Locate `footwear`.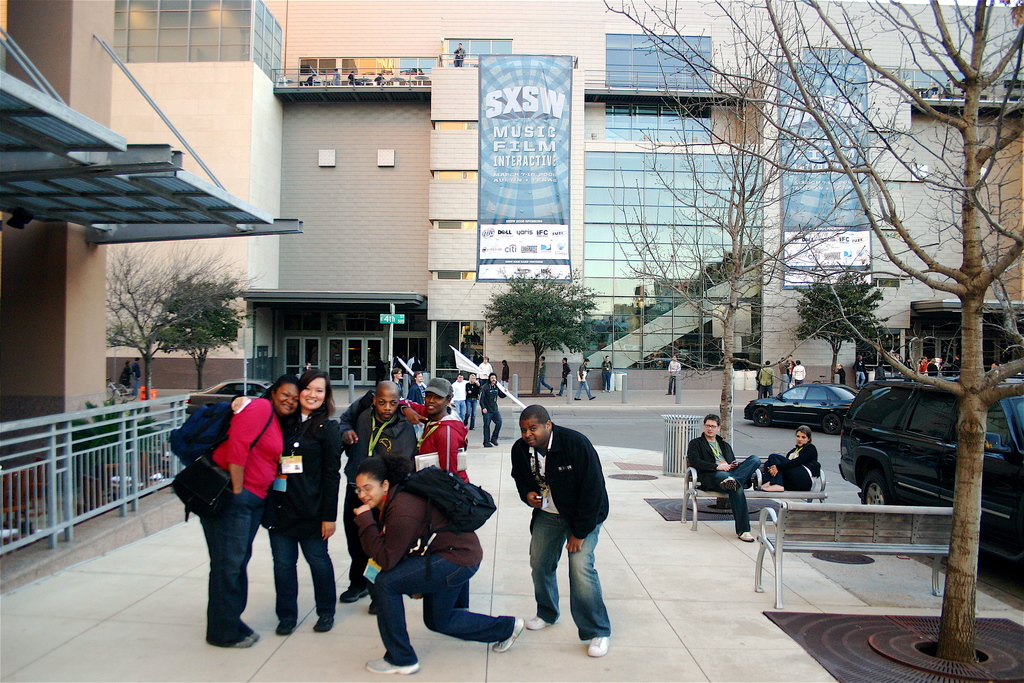
Bounding box: 275, 619, 298, 634.
